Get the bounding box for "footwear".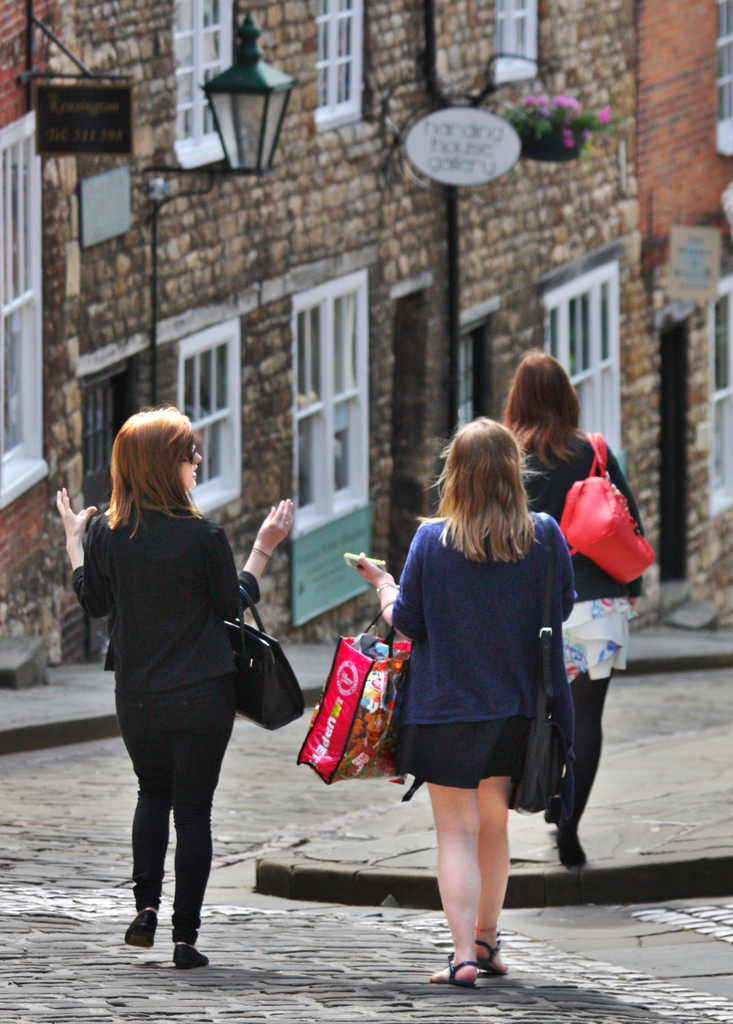
(424,934,511,990).
